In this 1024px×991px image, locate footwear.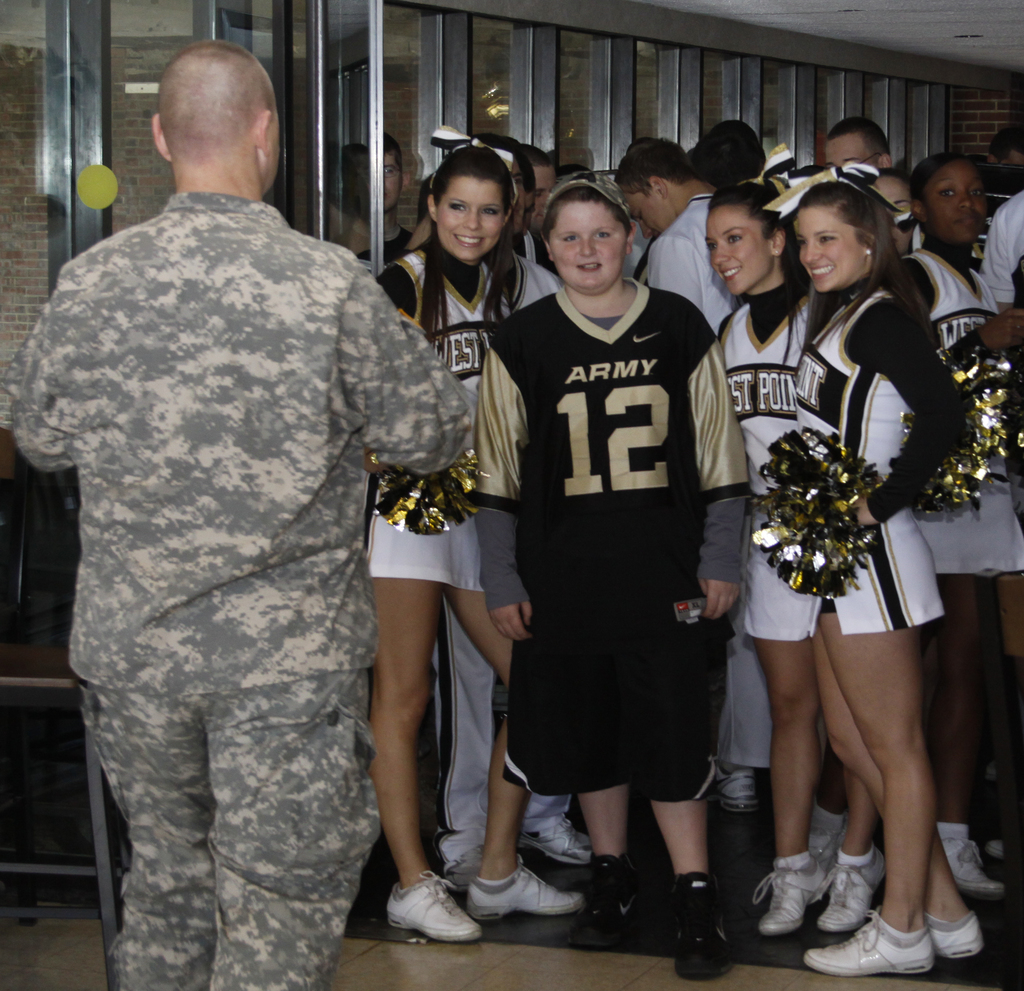
Bounding box: (675,869,735,981).
